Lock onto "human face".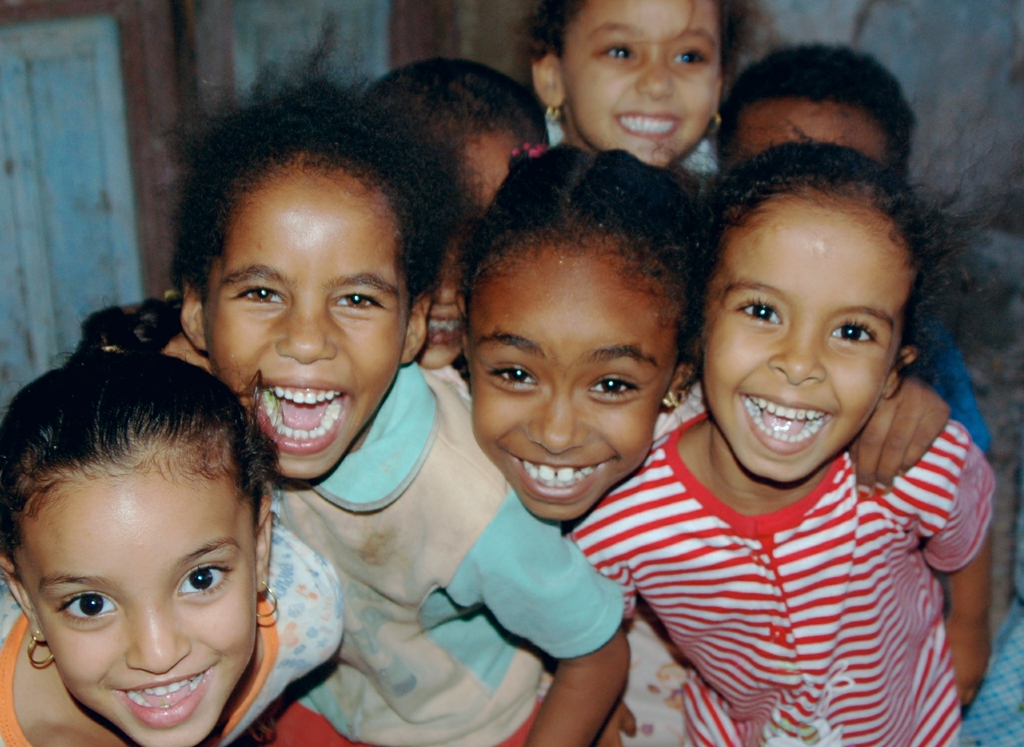
Locked: [left=418, top=129, right=510, bottom=372].
